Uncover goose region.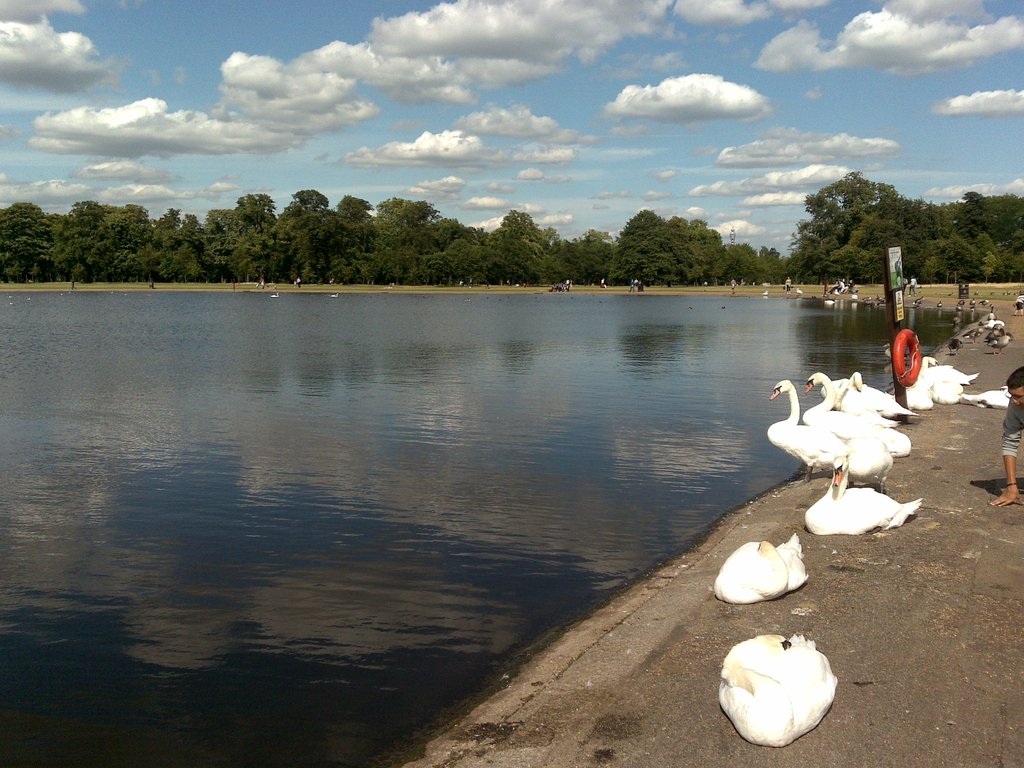
Uncovered: <bbox>808, 457, 915, 532</bbox>.
